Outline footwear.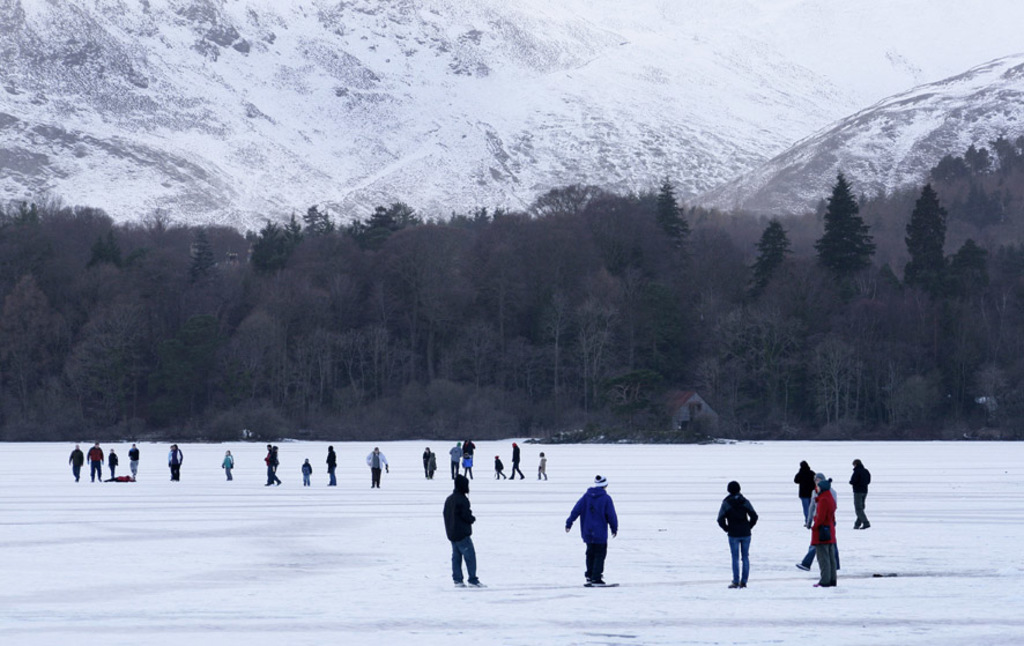
Outline: <region>860, 521, 874, 532</region>.
